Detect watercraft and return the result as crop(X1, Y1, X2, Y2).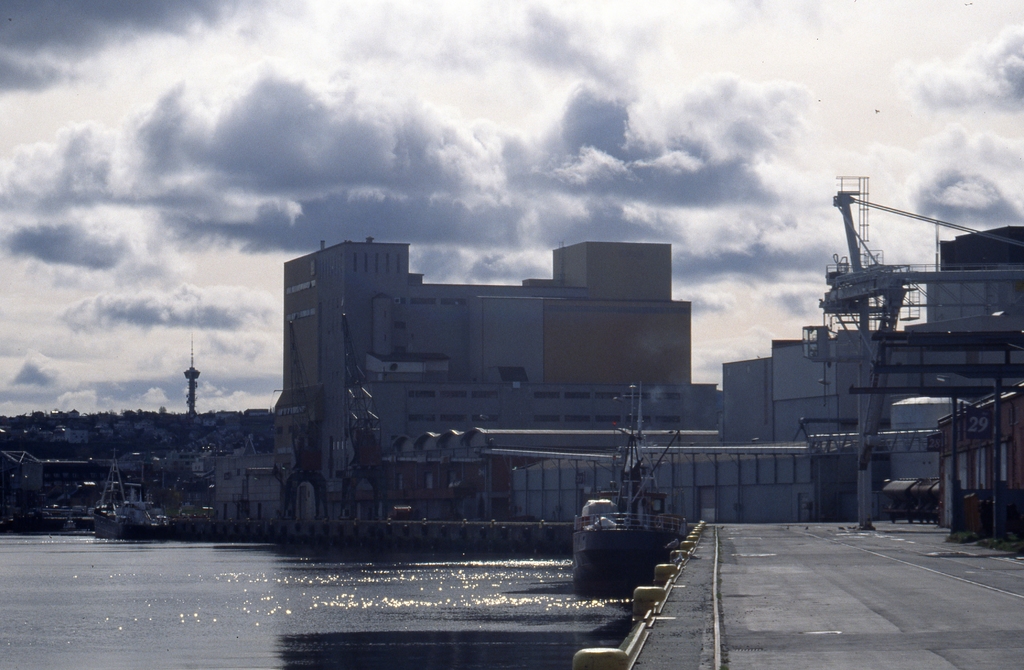
crop(572, 373, 689, 592).
